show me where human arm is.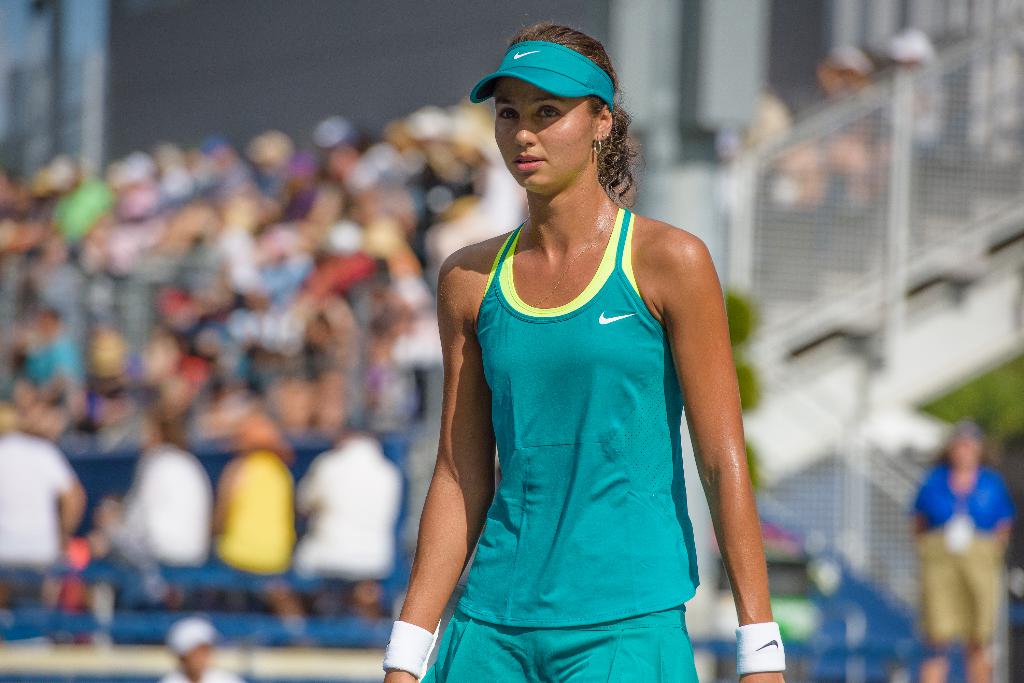
human arm is at box(380, 249, 503, 682).
